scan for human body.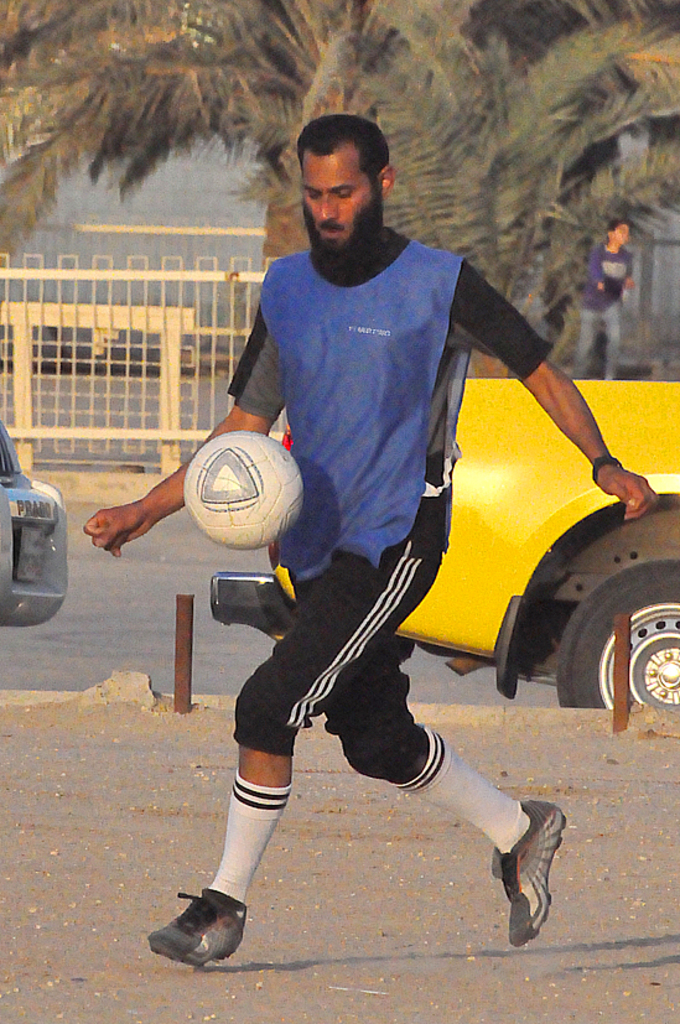
Scan result: (577,213,630,385).
